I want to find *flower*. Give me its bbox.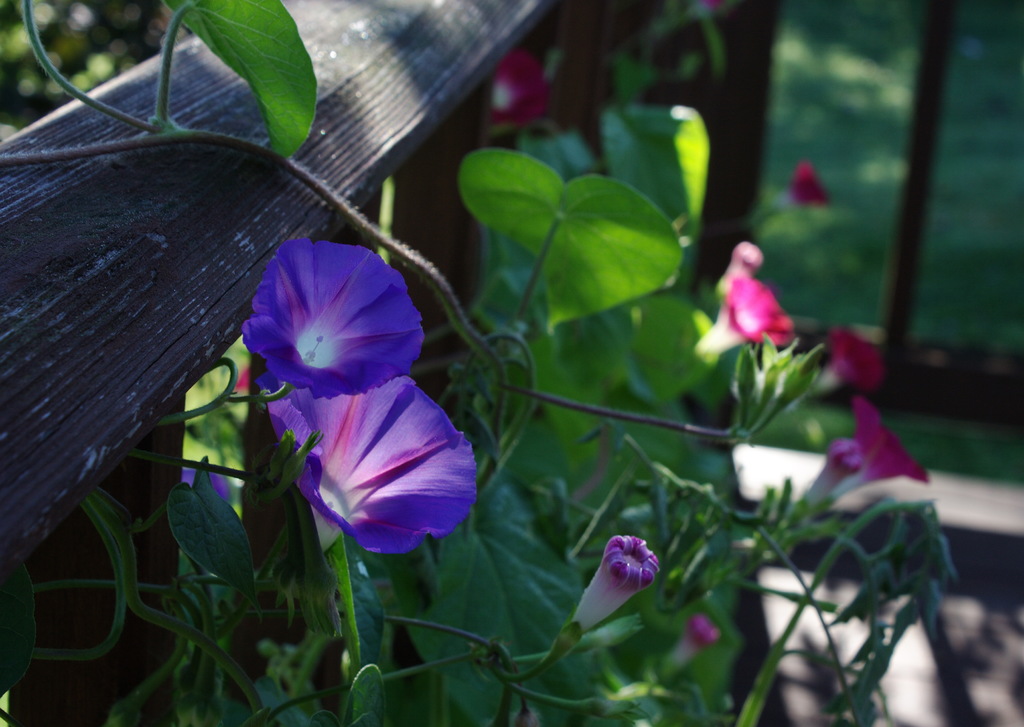
245,236,415,403.
